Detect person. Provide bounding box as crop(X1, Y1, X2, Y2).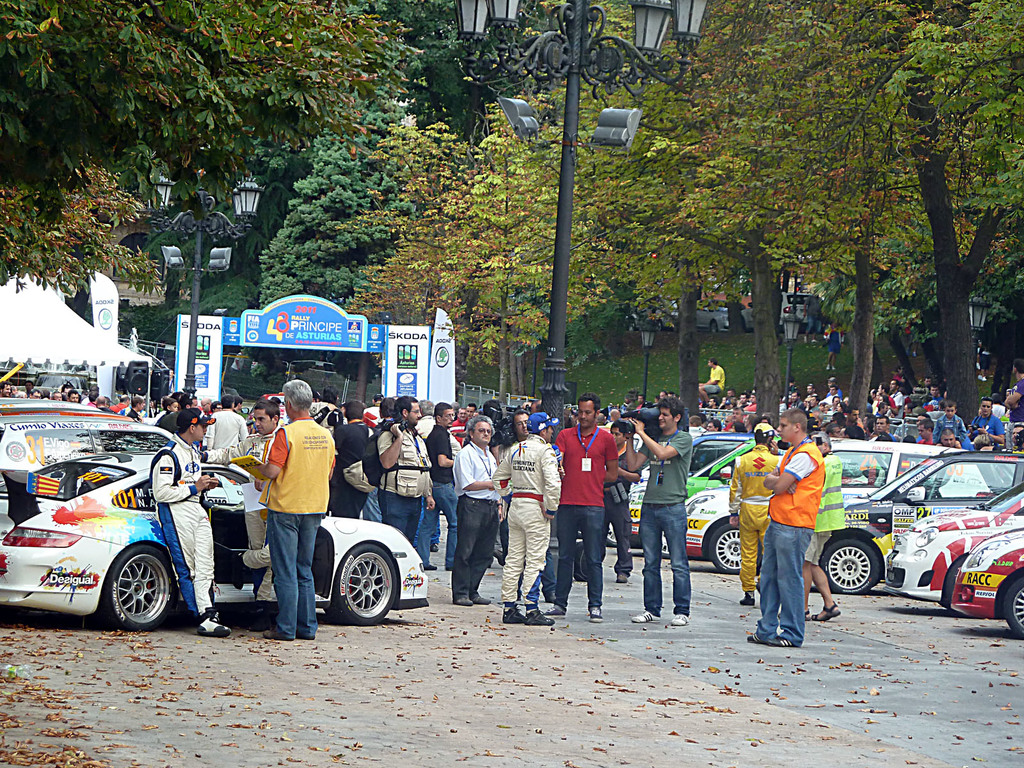
crop(737, 399, 831, 657).
